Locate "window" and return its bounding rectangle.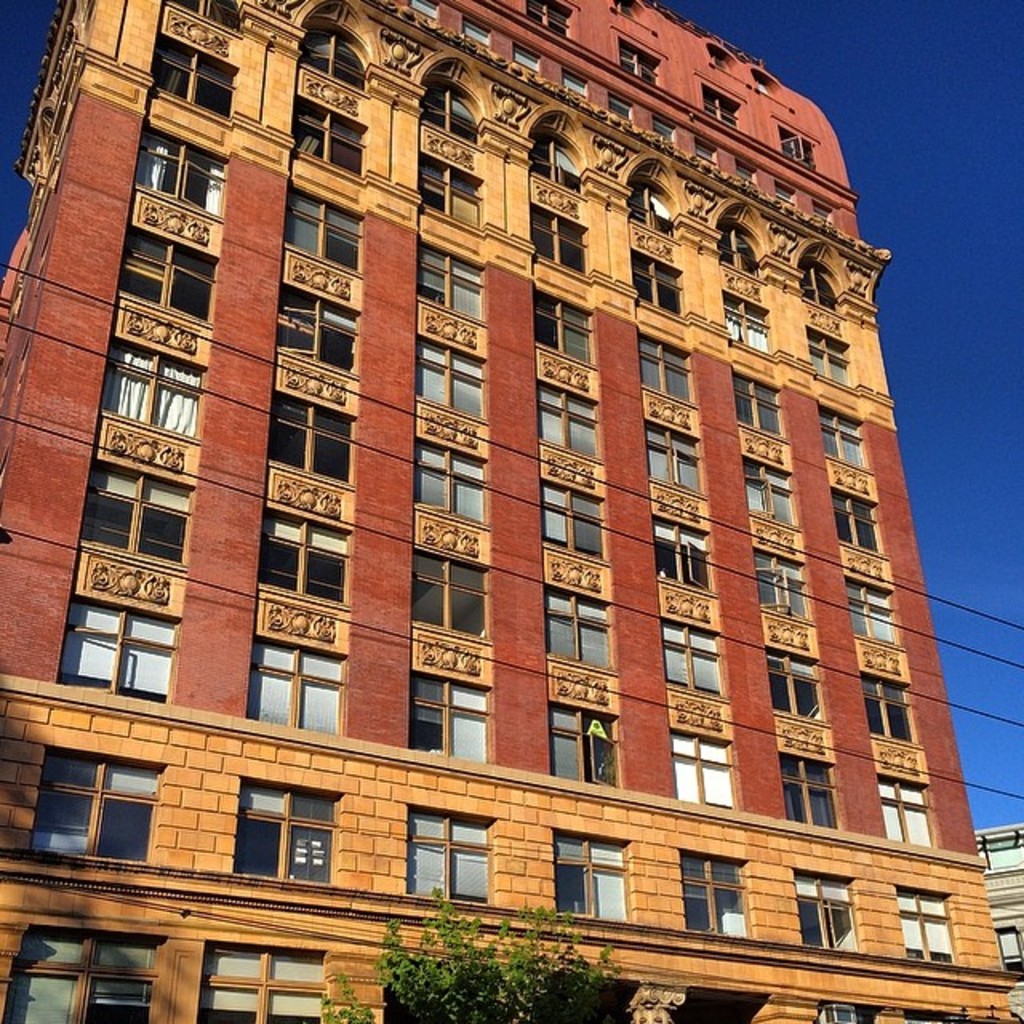
[left=104, top=338, right=197, bottom=437].
